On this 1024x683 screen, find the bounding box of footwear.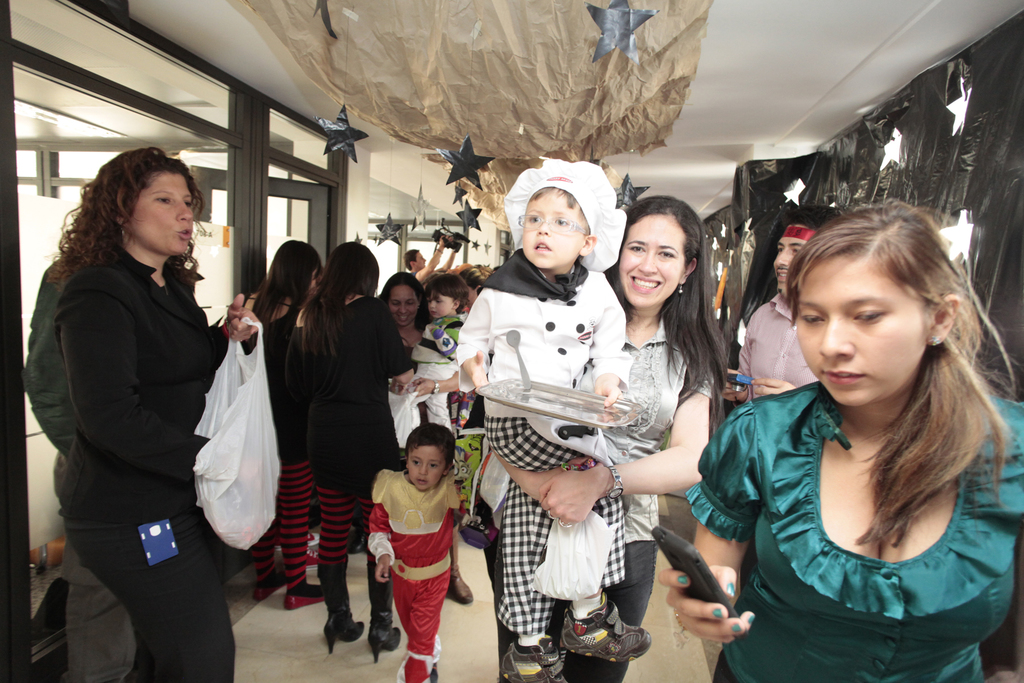
Bounding box: [450,573,471,601].
